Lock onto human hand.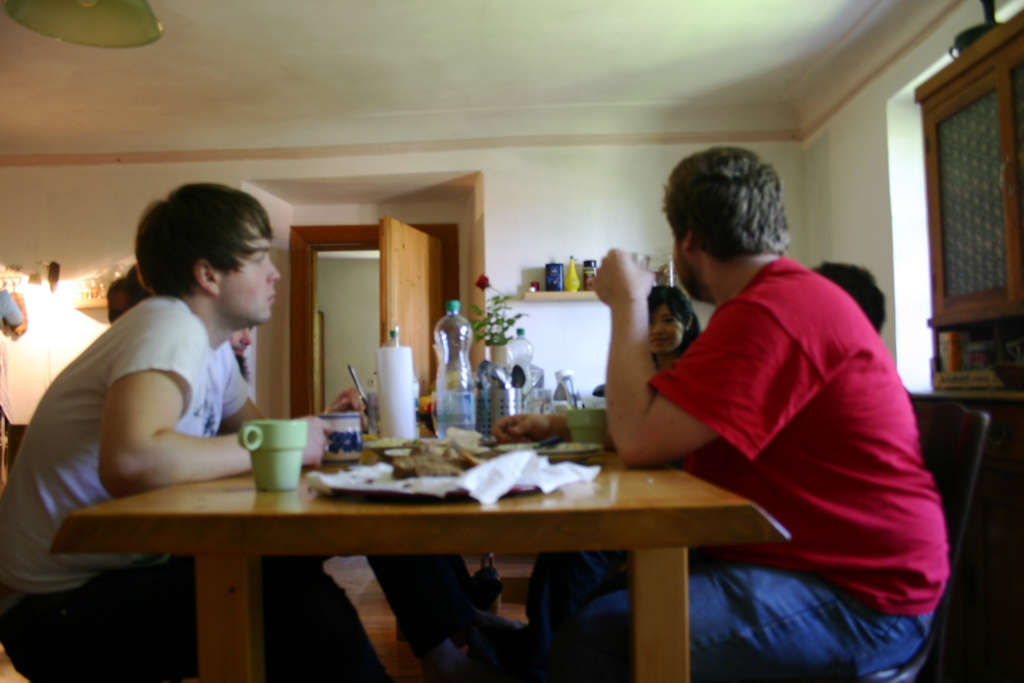
Locked: locate(593, 272, 666, 342).
